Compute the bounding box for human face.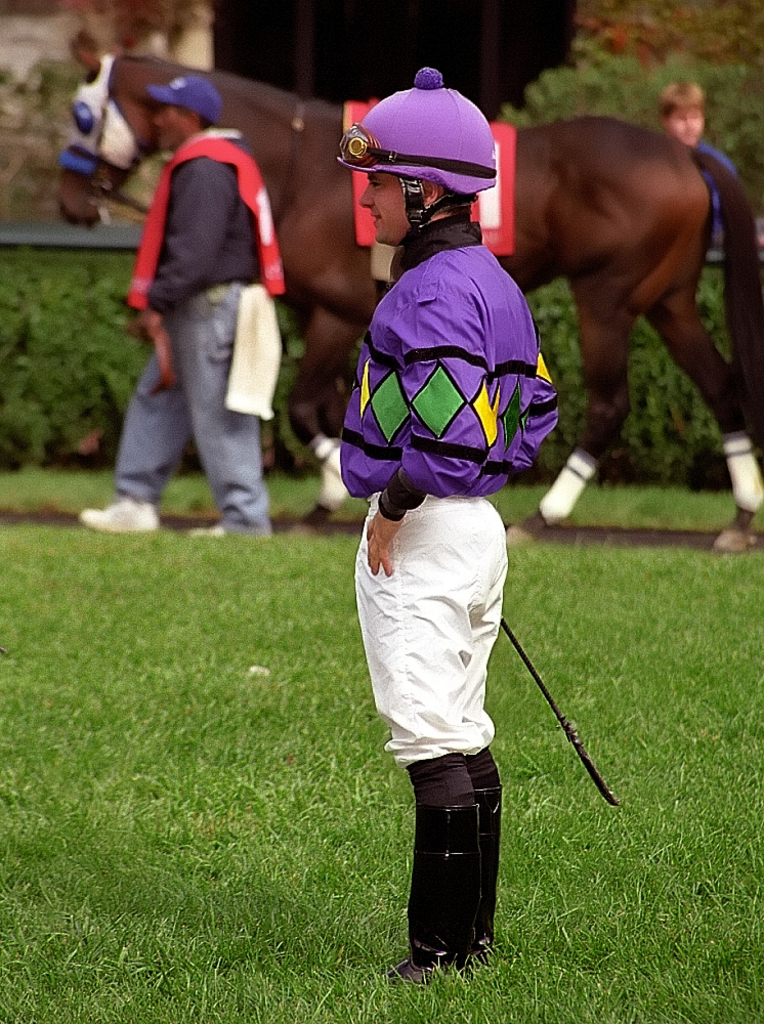
{"x1": 664, "y1": 108, "x2": 705, "y2": 146}.
